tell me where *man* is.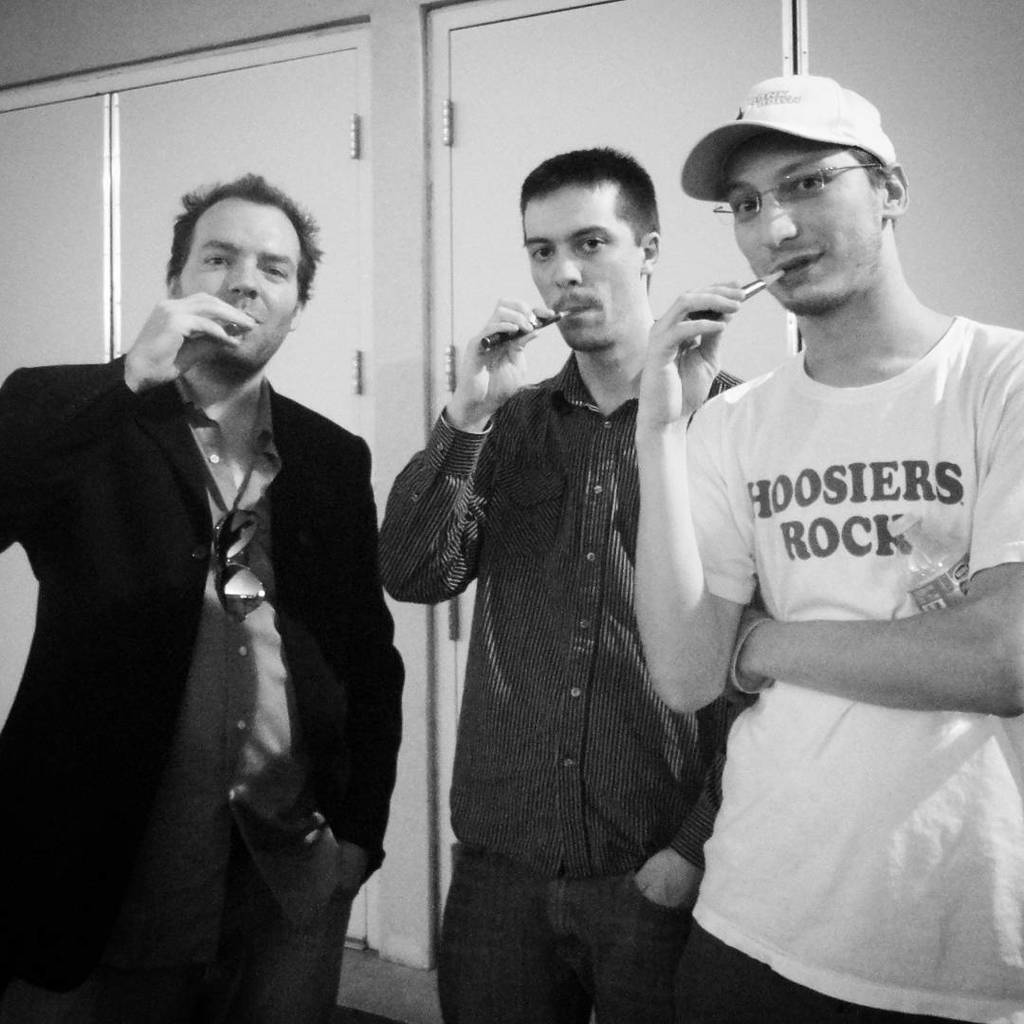
*man* is at region(374, 139, 758, 1021).
